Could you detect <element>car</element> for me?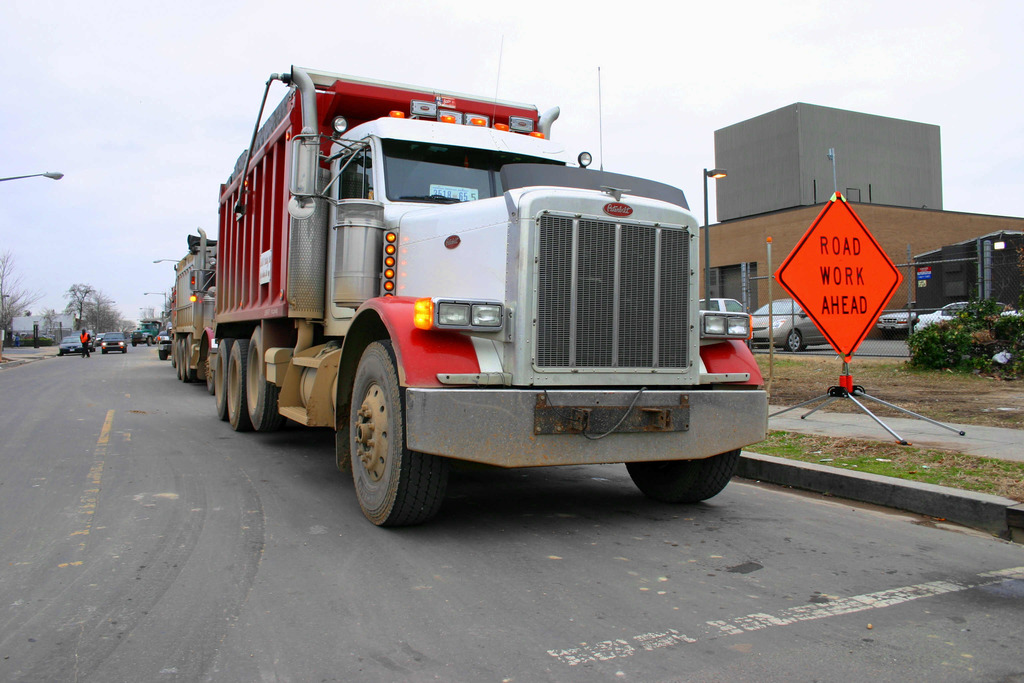
Detection result: <bbox>917, 299, 1020, 333</bbox>.
